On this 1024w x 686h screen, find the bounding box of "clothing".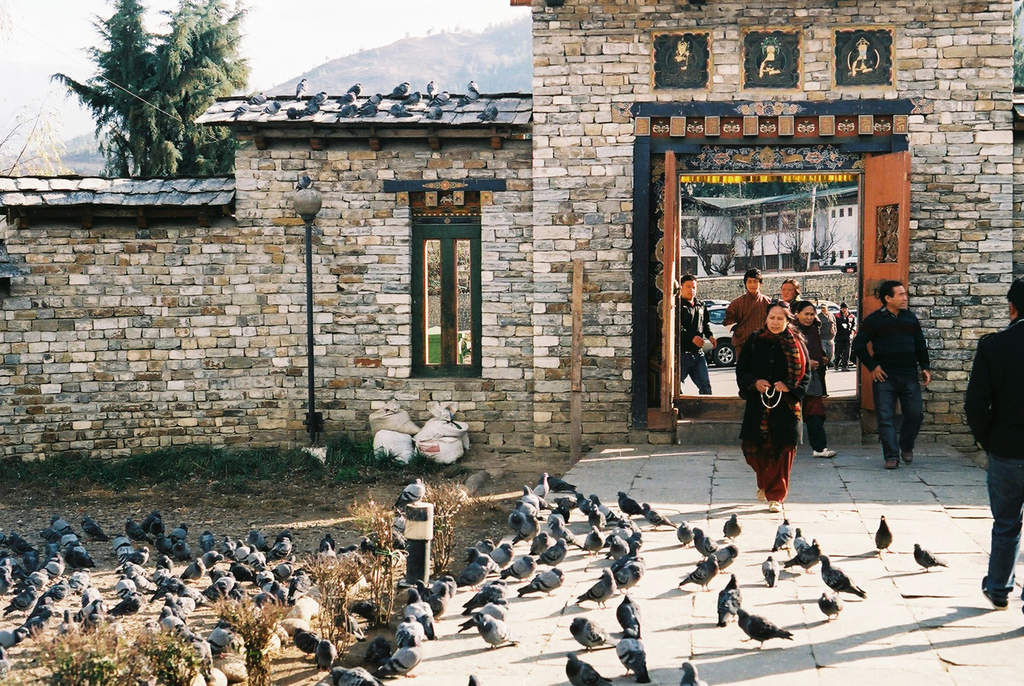
Bounding box: [732, 317, 799, 490].
